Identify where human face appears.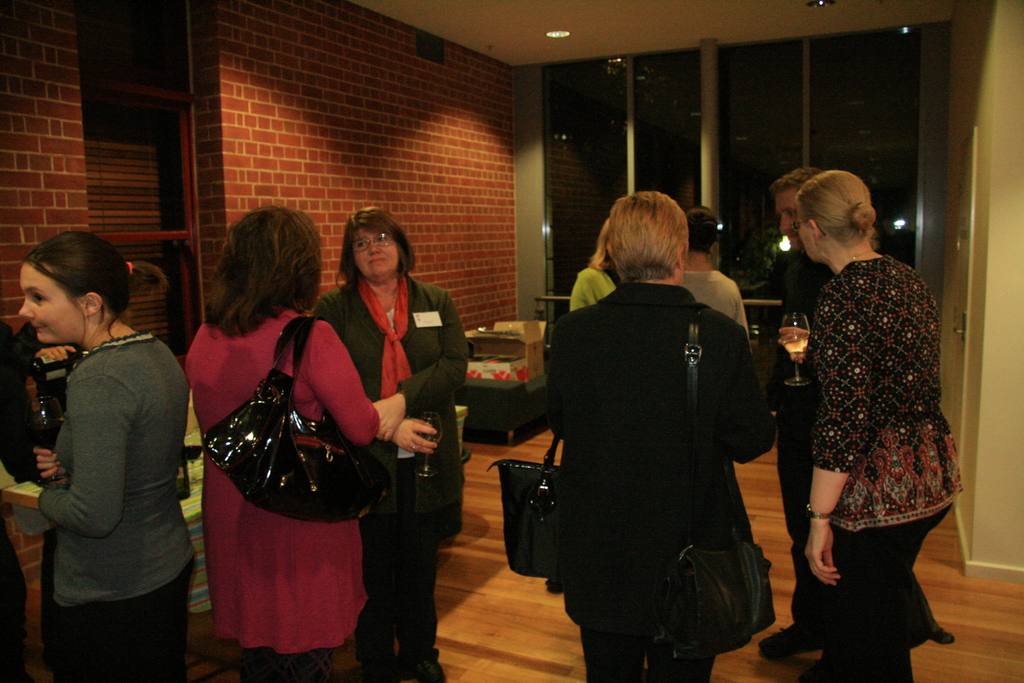
Appears at <region>777, 195, 799, 251</region>.
